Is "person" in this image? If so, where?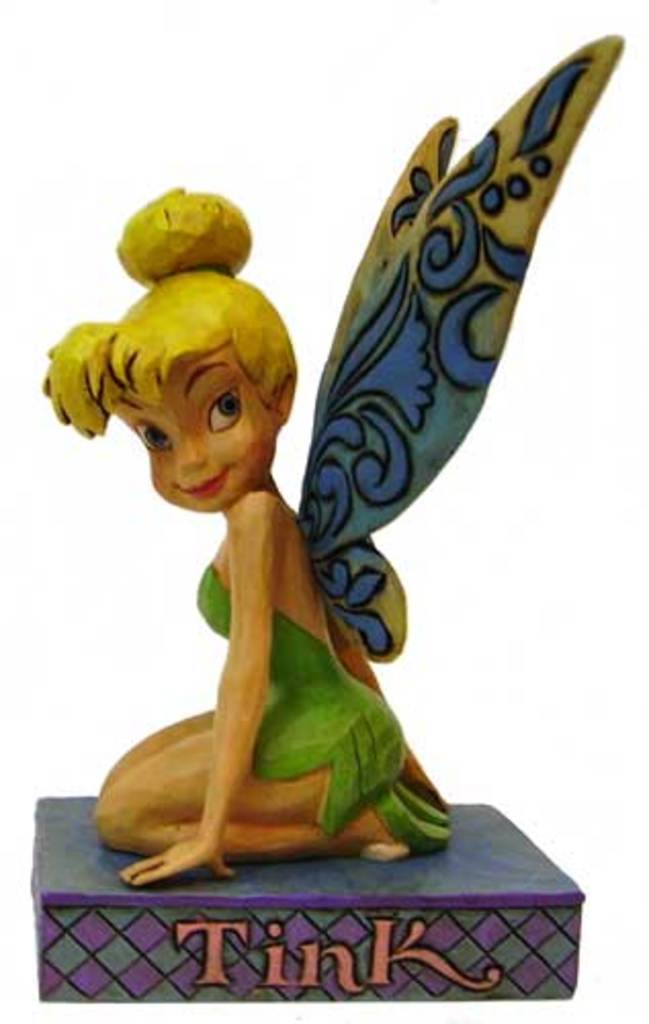
Yes, at crop(37, 188, 455, 889).
